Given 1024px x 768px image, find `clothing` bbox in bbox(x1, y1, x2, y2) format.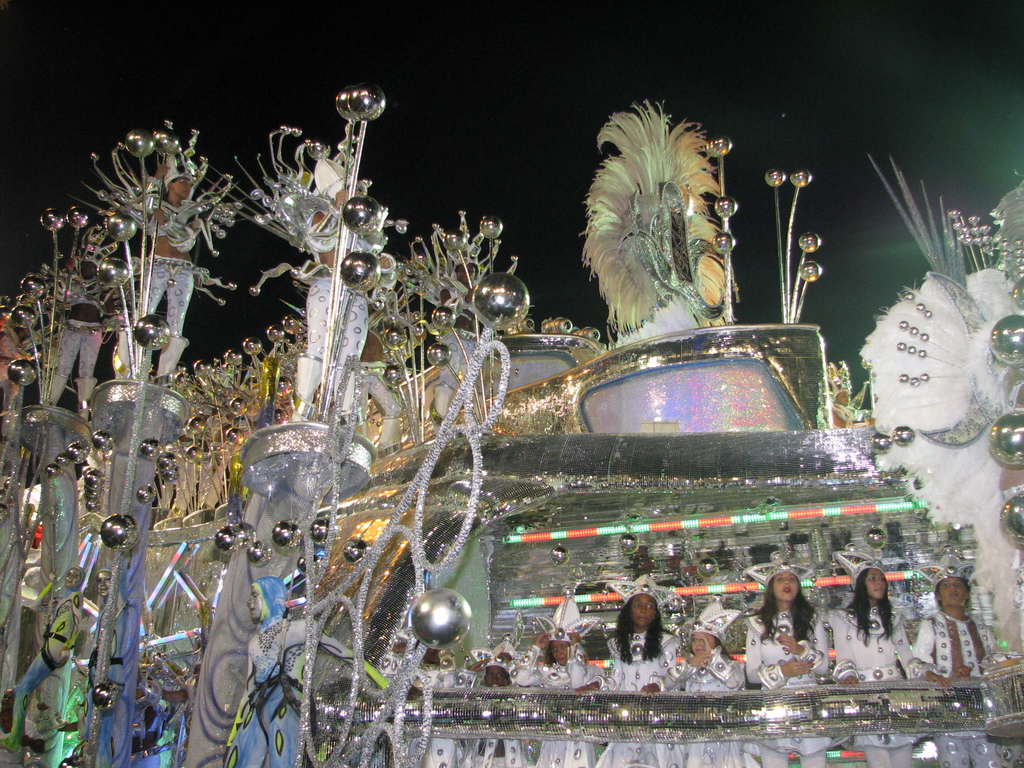
bbox(679, 601, 744, 767).
